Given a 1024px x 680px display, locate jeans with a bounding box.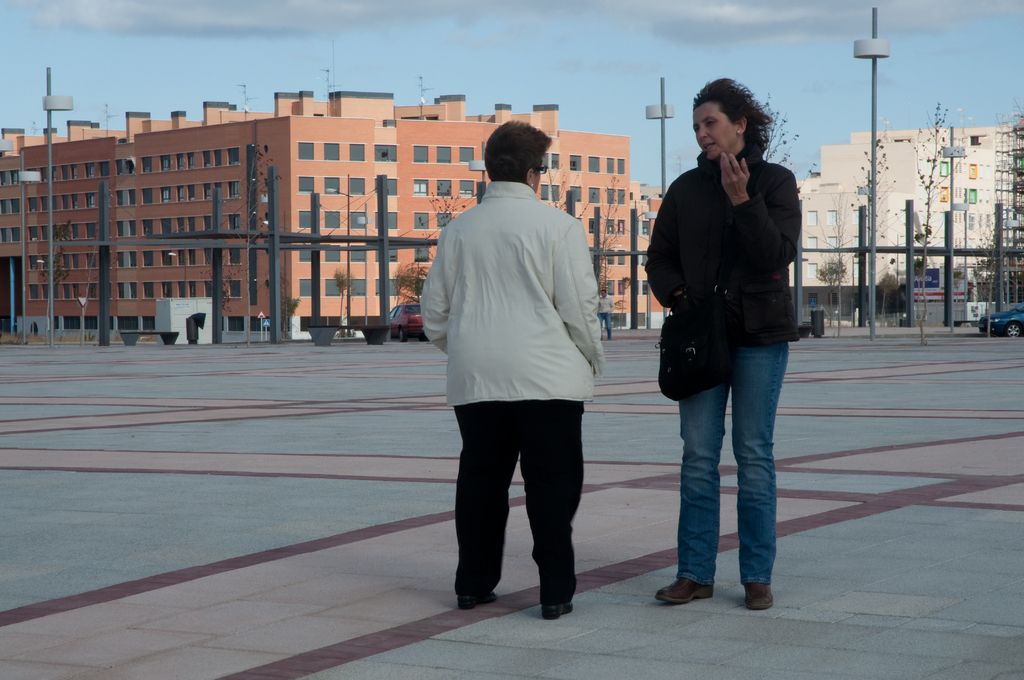
Located: [680,344,787,584].
